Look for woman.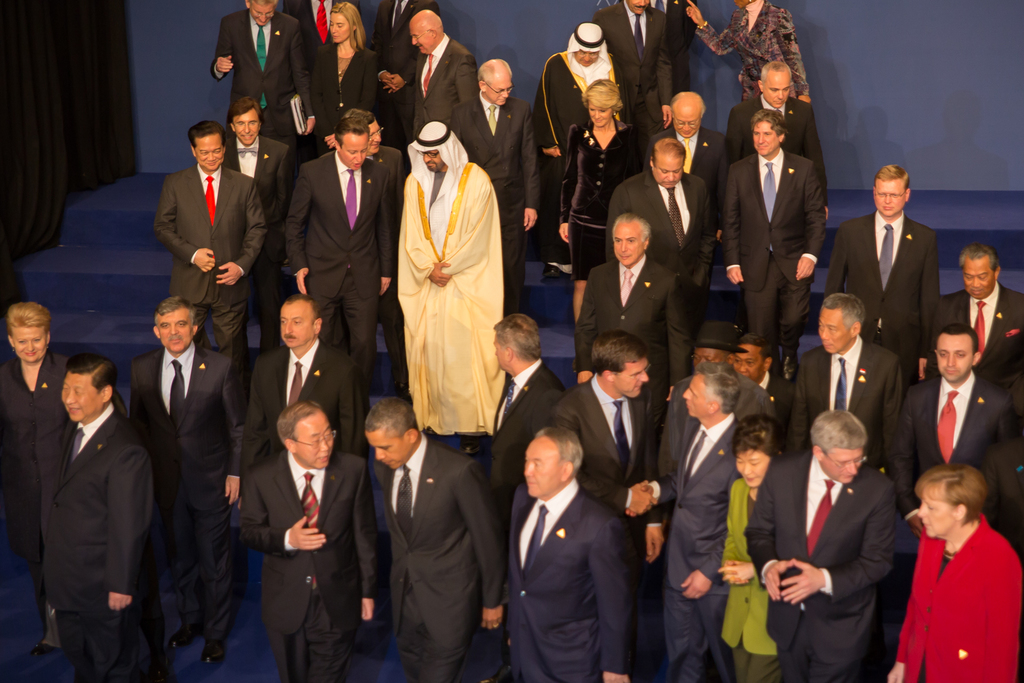
Found: l=900, t=440, r=1011, b=682.
